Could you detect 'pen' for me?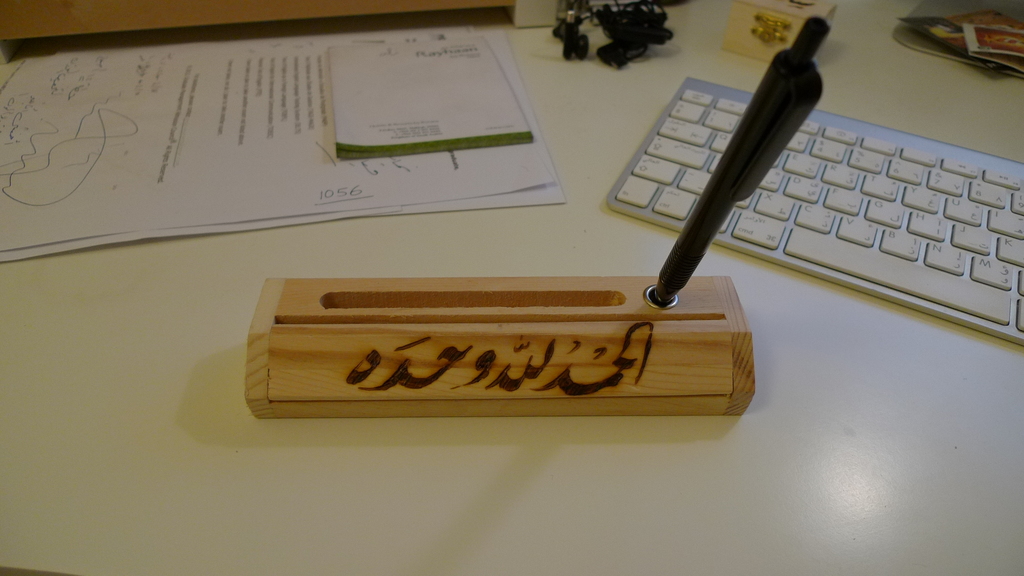
Detection result: <region>655, 12, 828, 306</region>.
